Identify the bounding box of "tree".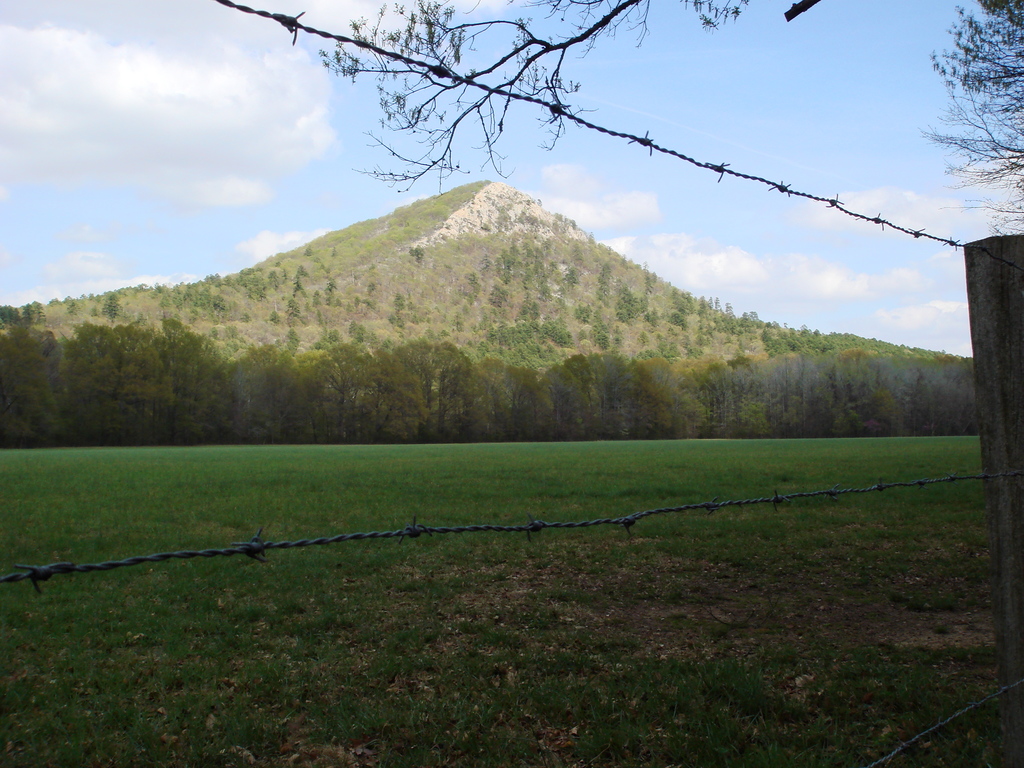
317:0:747:196.
